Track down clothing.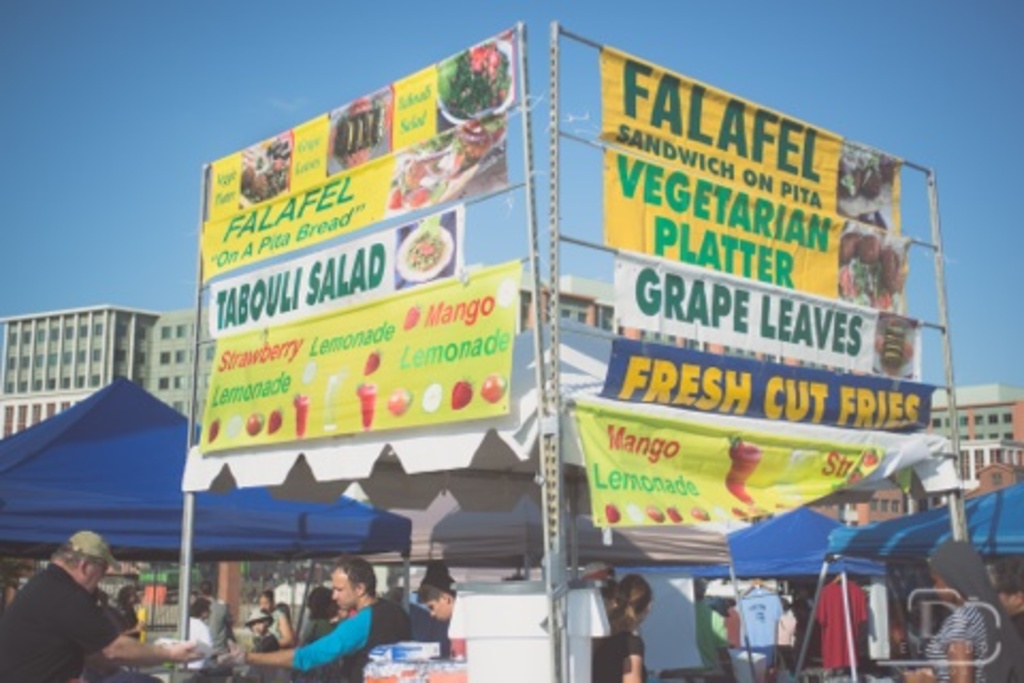
Tracked to detection(247, 638, 273, 651).
